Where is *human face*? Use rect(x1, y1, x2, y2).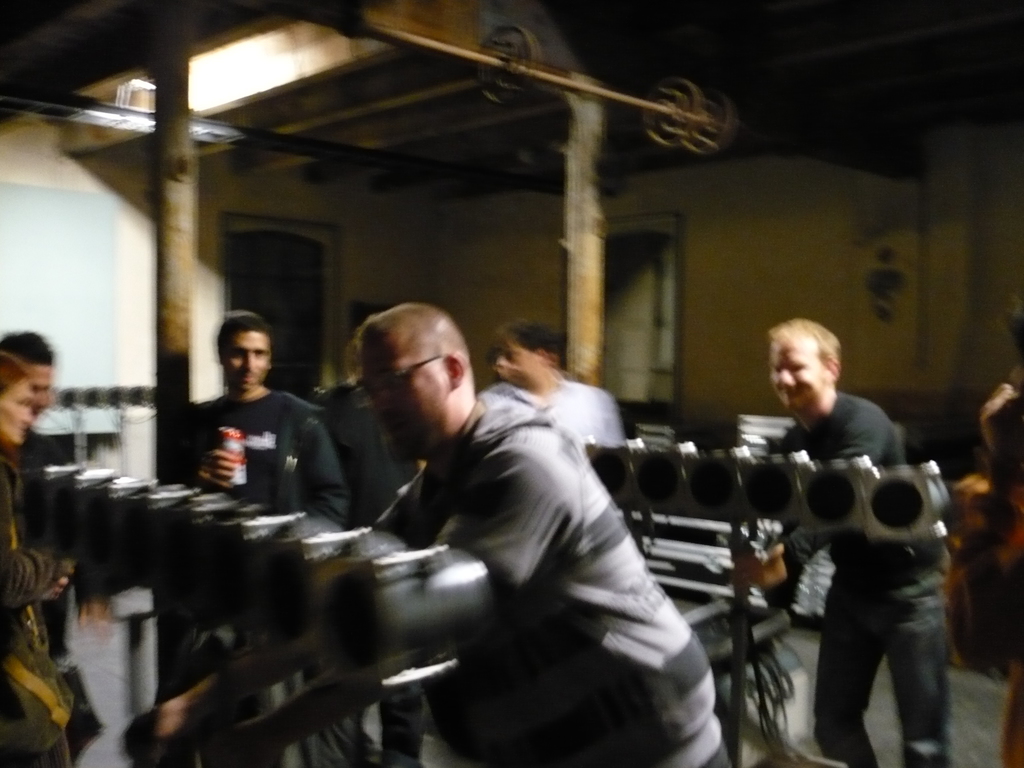
rect(360, 336, 449, 460).
